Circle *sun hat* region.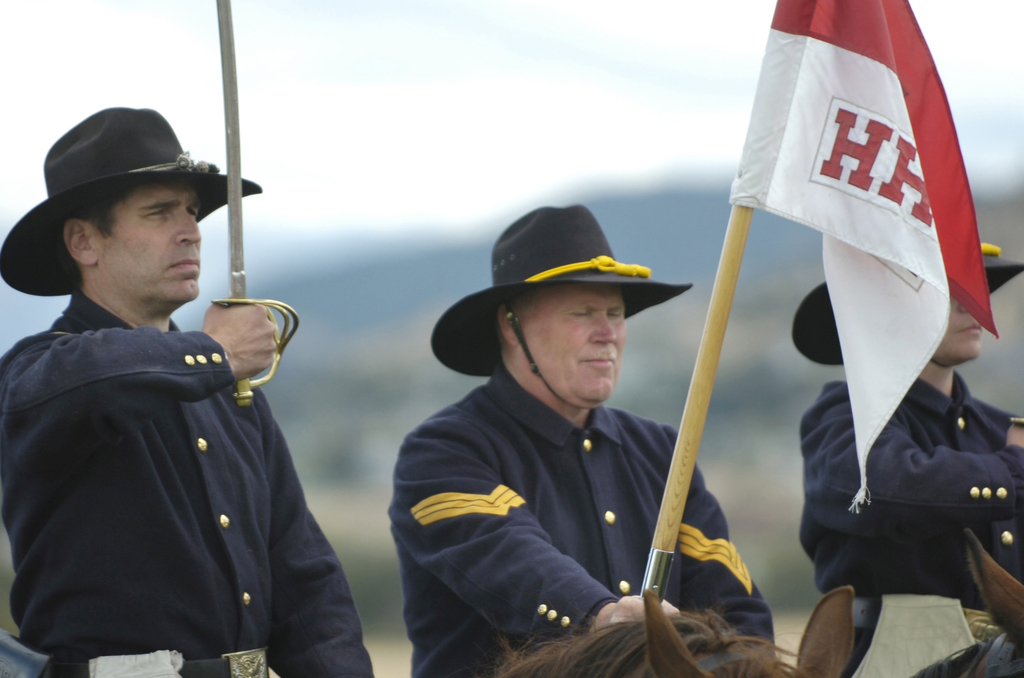
Region: [left=0, top=105, right=264, bottom=294].
